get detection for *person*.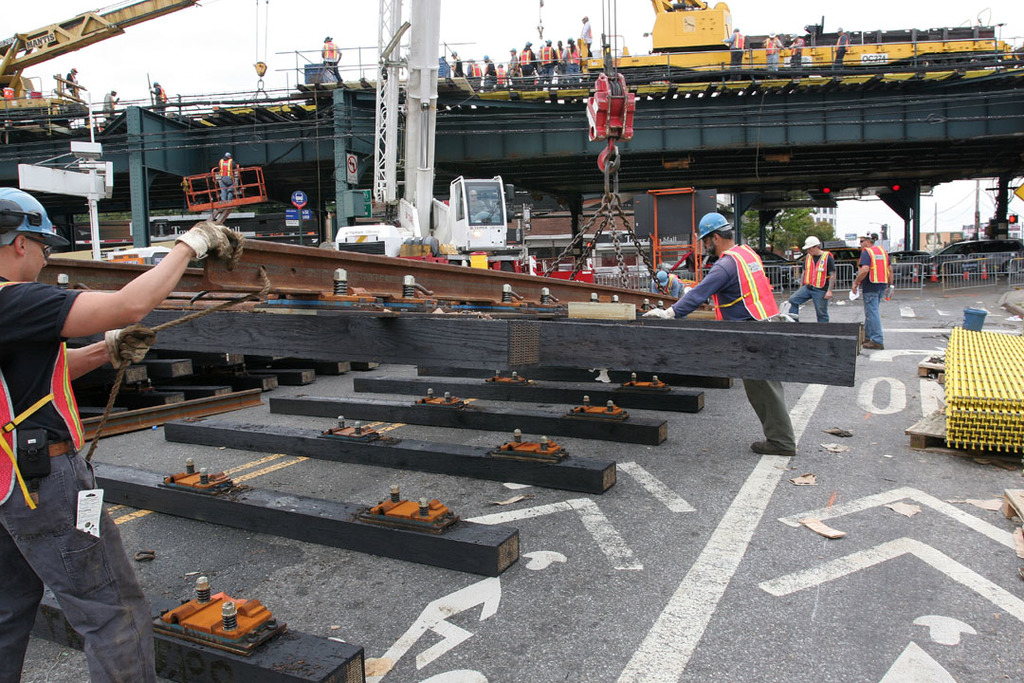
Detection: Rect(762, 31, 776, 75).
